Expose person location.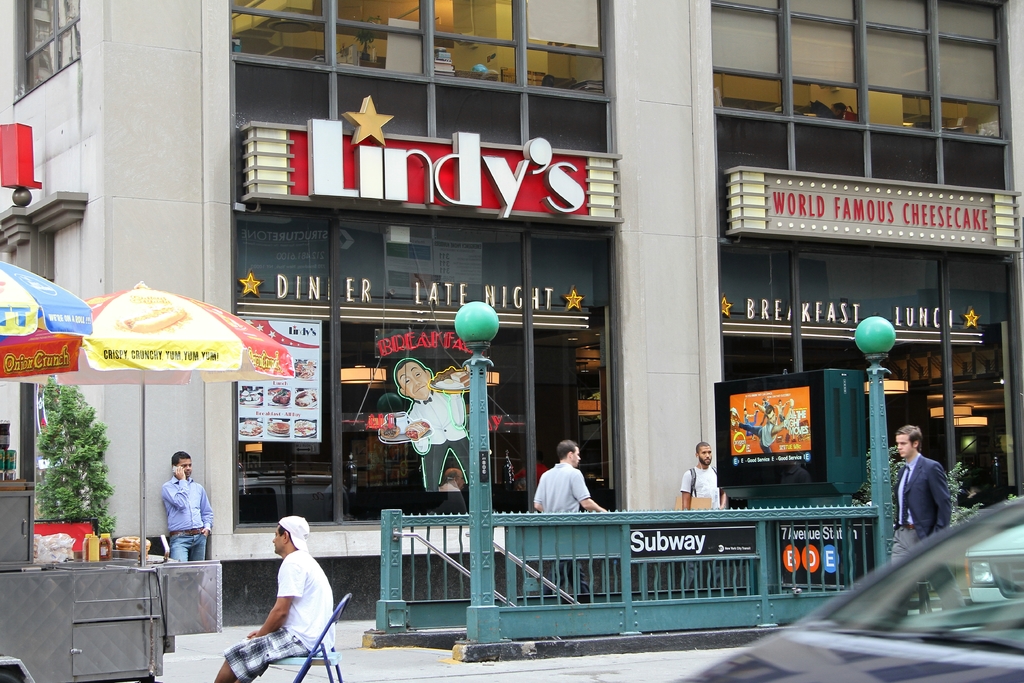
Exposed at 162,450,212,556.
